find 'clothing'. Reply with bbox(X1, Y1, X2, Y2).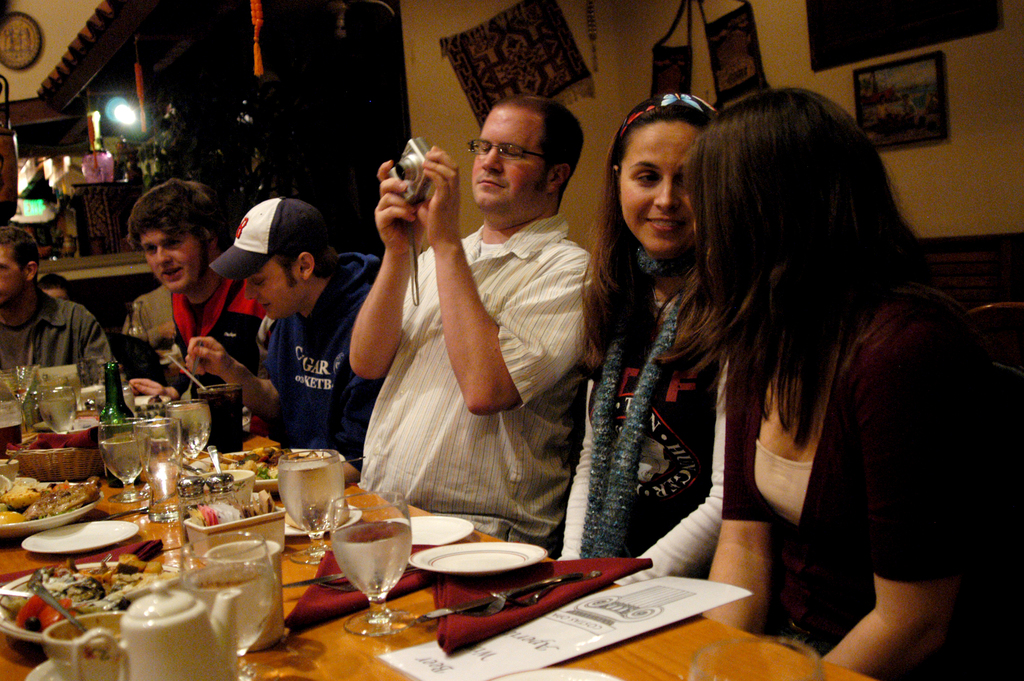
bbox(265, 251, 388, 472).
